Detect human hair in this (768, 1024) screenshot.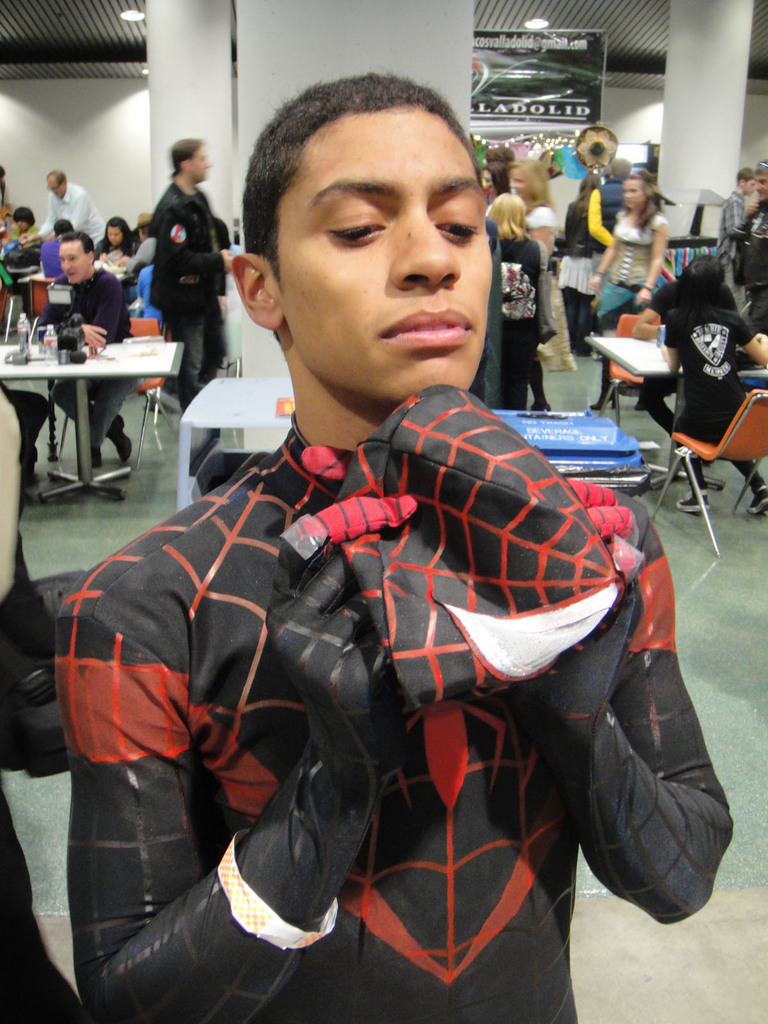
Detection: pyautogui.locateOnScreen(236, 73, 483, 248).
